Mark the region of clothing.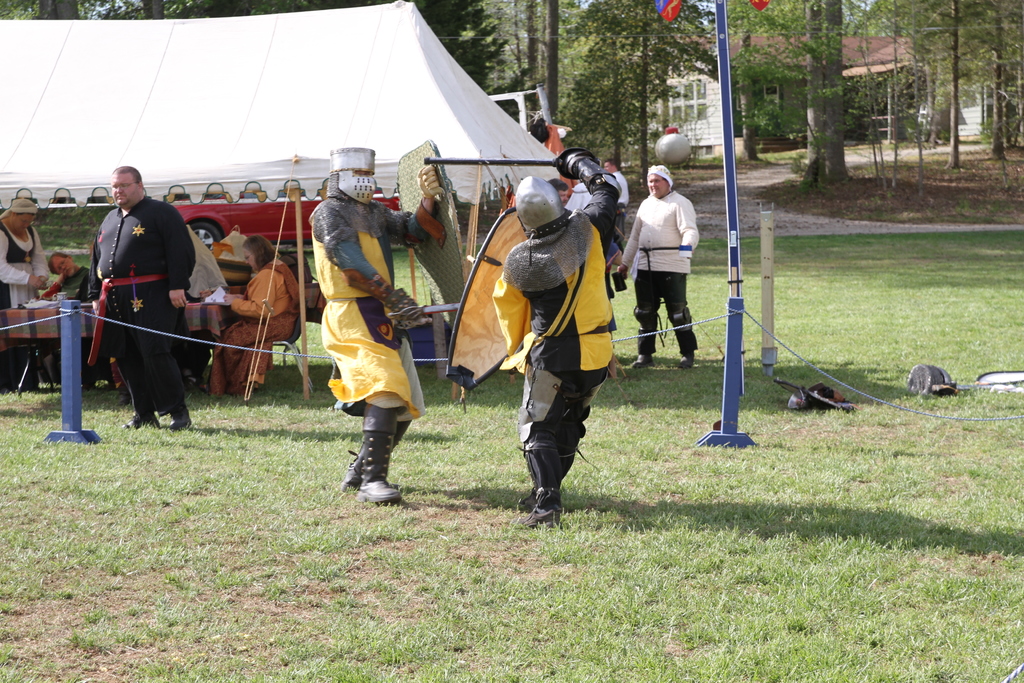
Region: BBox(607, 173, 634, 251).
